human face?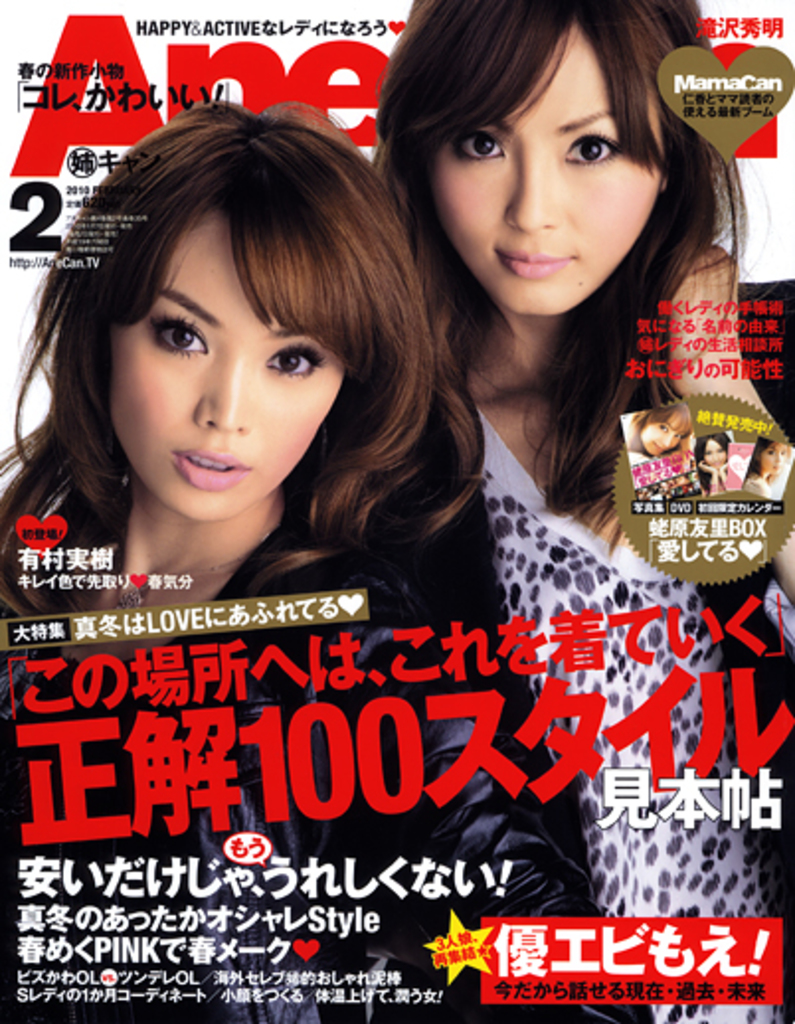
rect(763, 445, 789, 474)
